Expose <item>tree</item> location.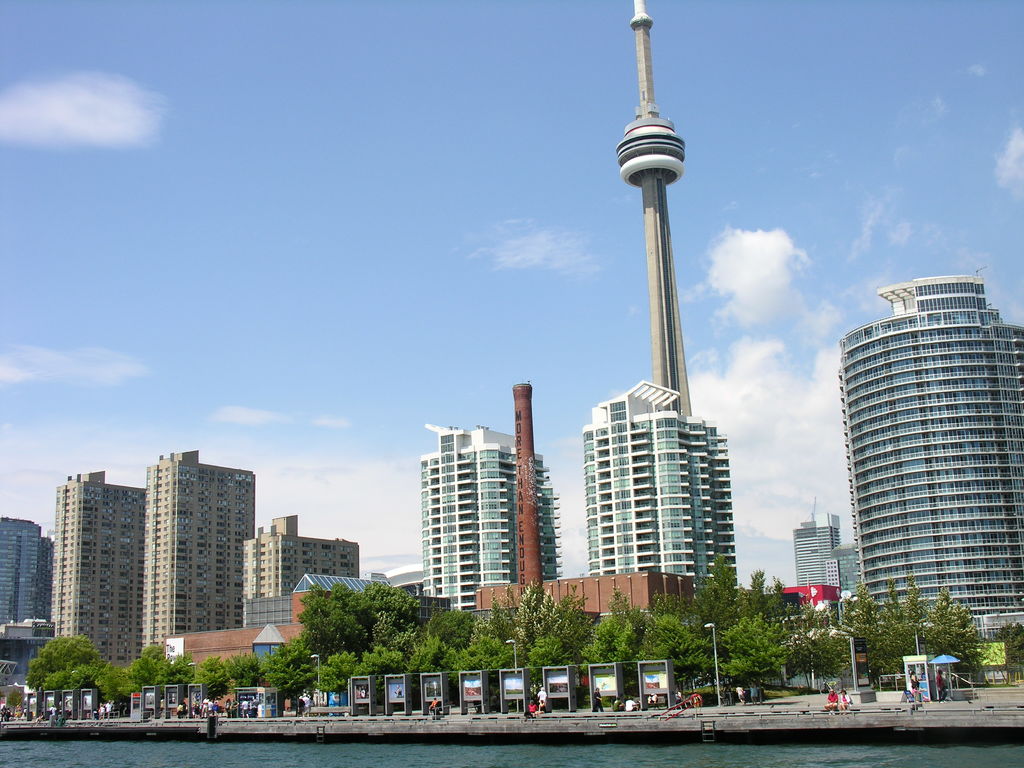
Exposed at pyautogui.locateOnScreen(24, 633, 103, 696).
